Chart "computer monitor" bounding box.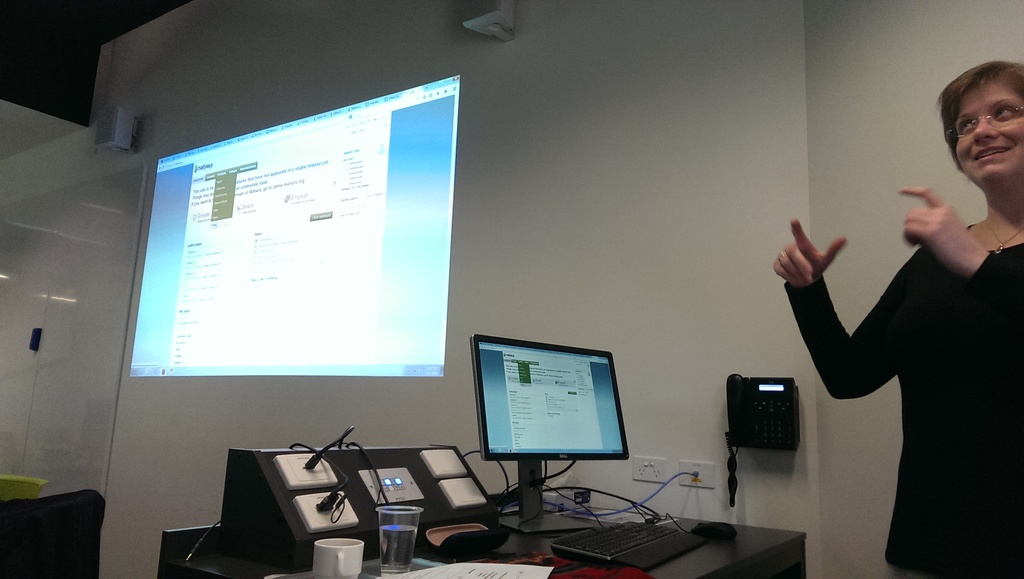
Charted: detection(461, 338, 646, 522).
